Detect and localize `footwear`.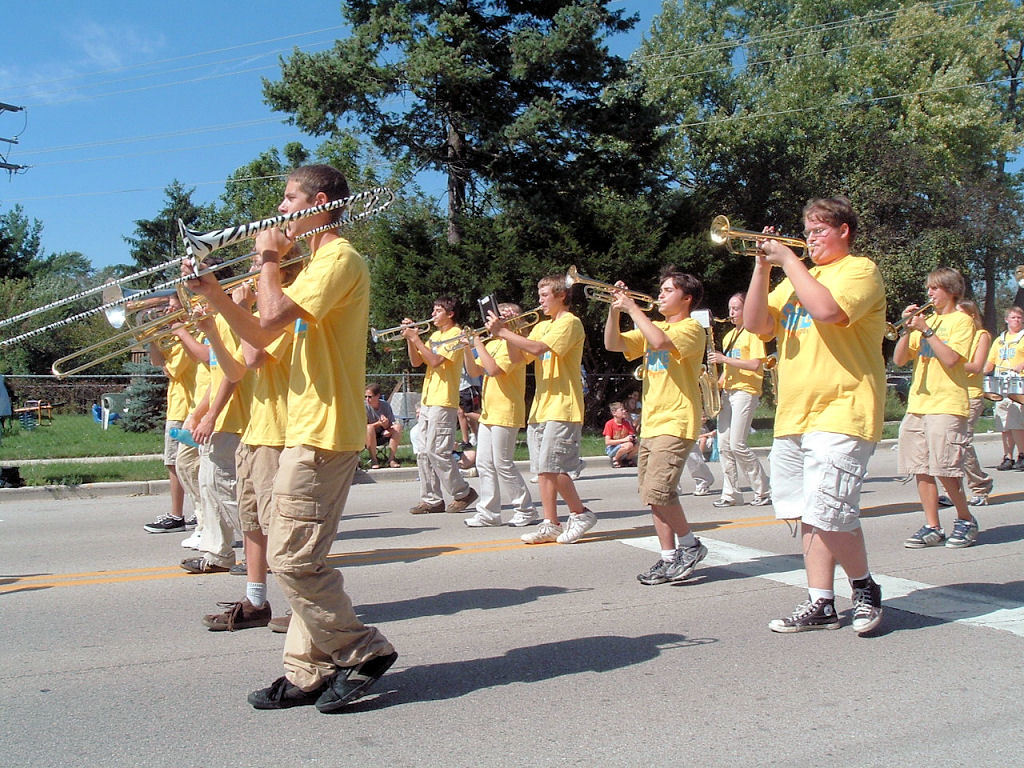
Localized at [left=668, top=544, right=709, bottom=581].
